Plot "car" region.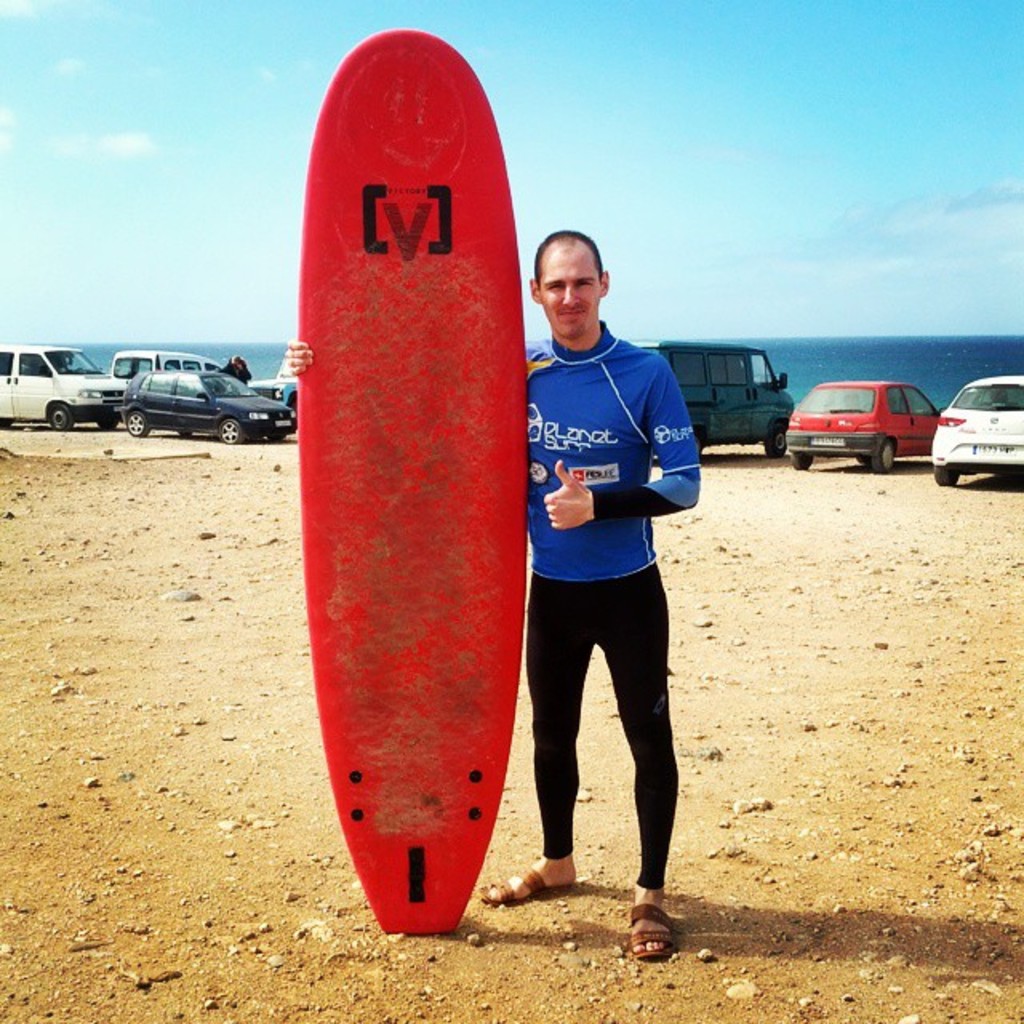
Plotted at <box>931,374,1022,485</box>.
